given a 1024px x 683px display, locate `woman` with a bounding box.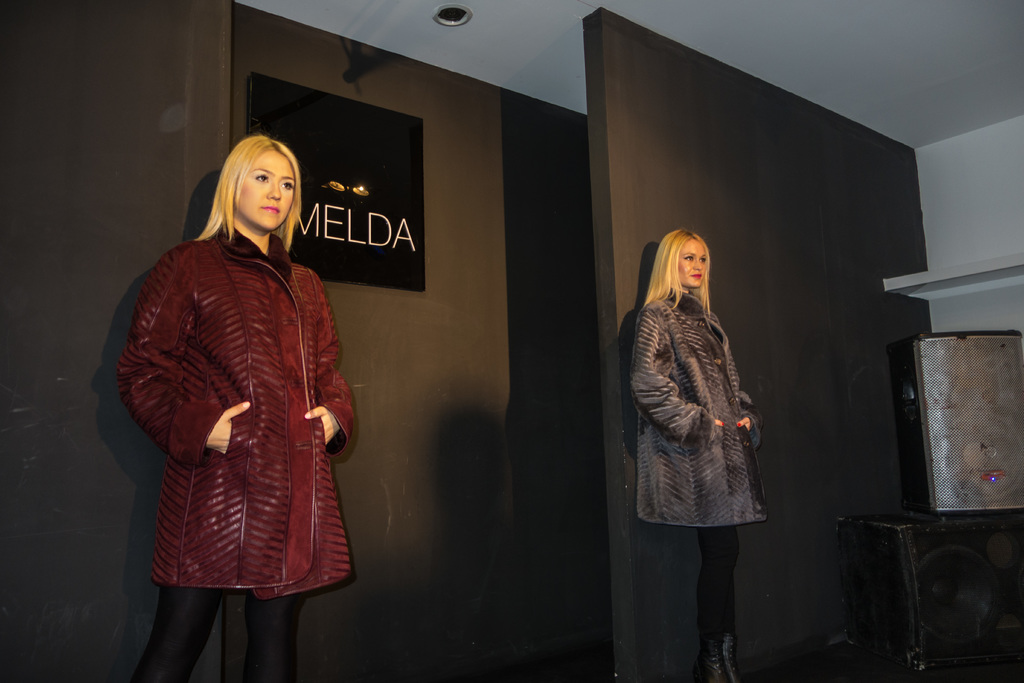
Located: 618 228 762 682.
